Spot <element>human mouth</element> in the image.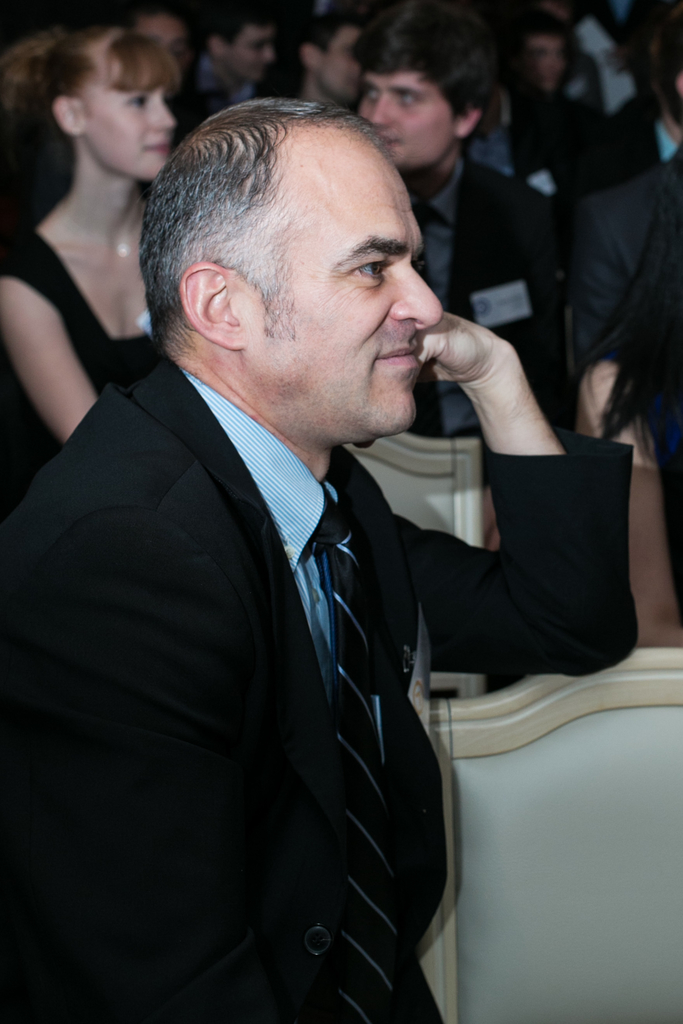
<element>human mouth</element> found at <region>390, 135, 407, 160</region>.
